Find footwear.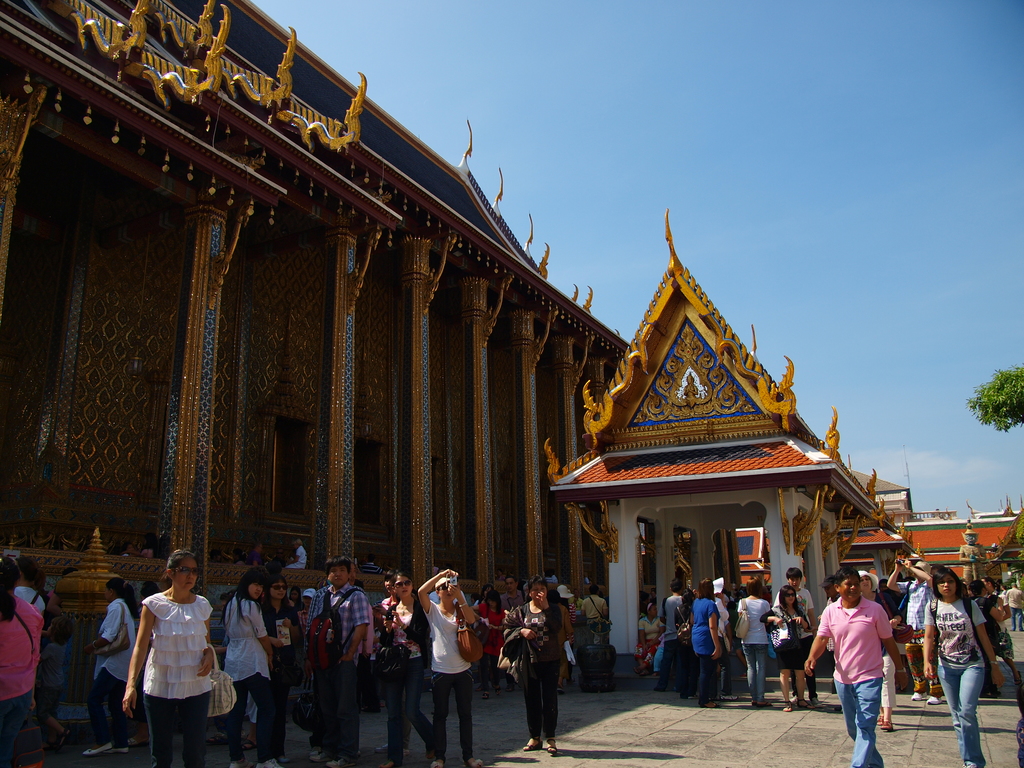
x1=924 y1=694 x2=942 y2=707.
